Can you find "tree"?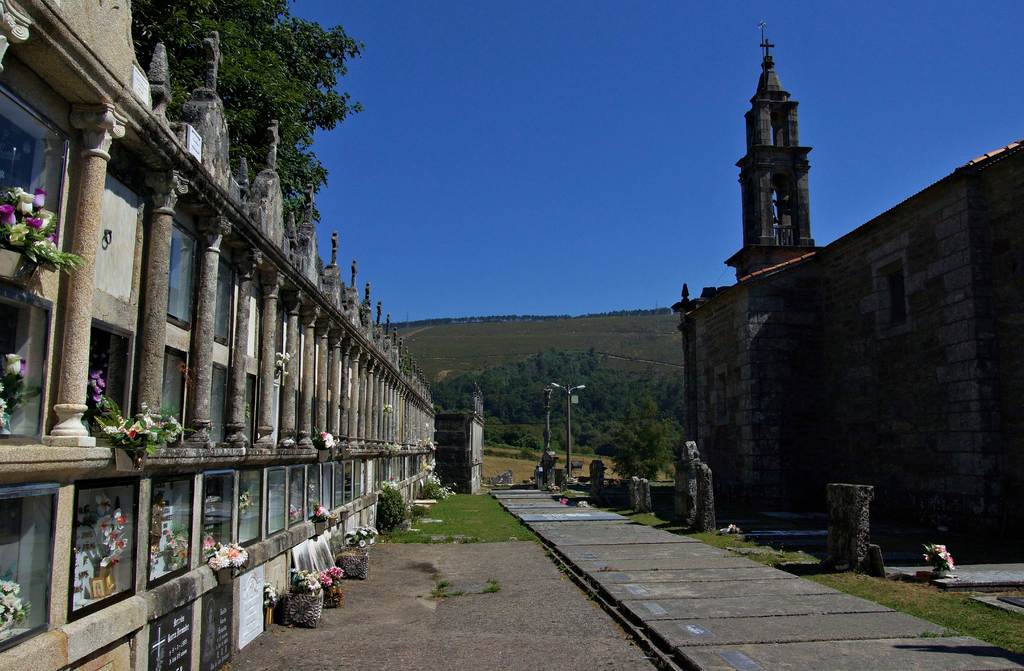
Yes, bounding box: x1=600, y1=410, x2=689, y2=482.
